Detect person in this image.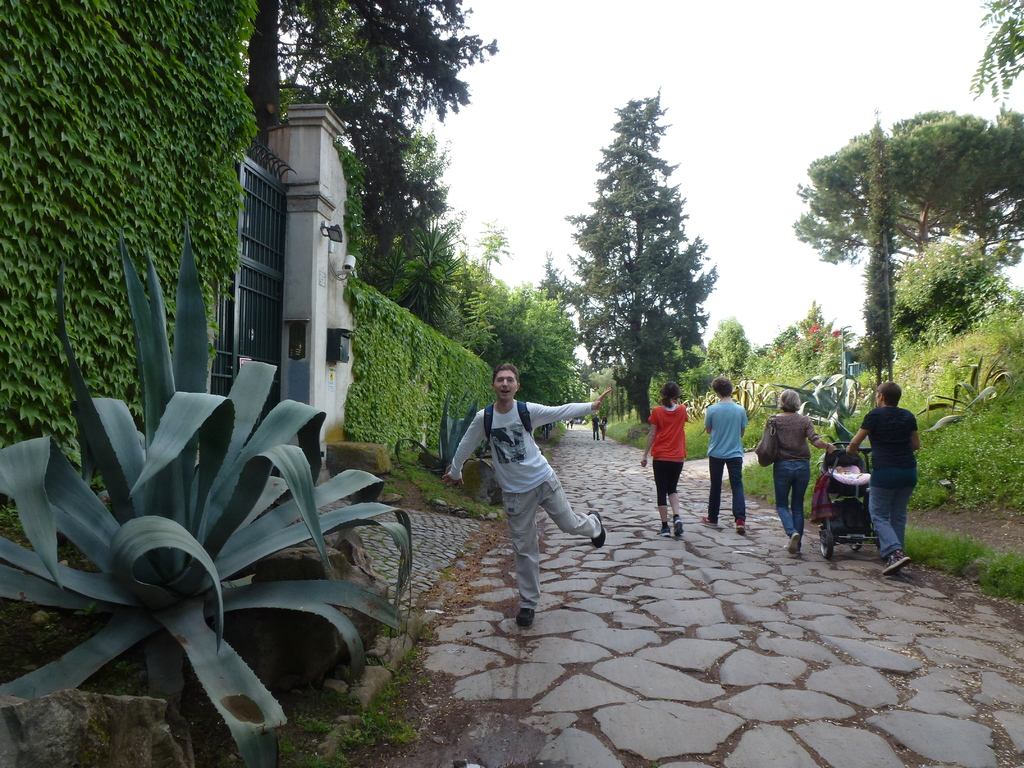
Detection: bbox=(846, 380, 920, 575).
